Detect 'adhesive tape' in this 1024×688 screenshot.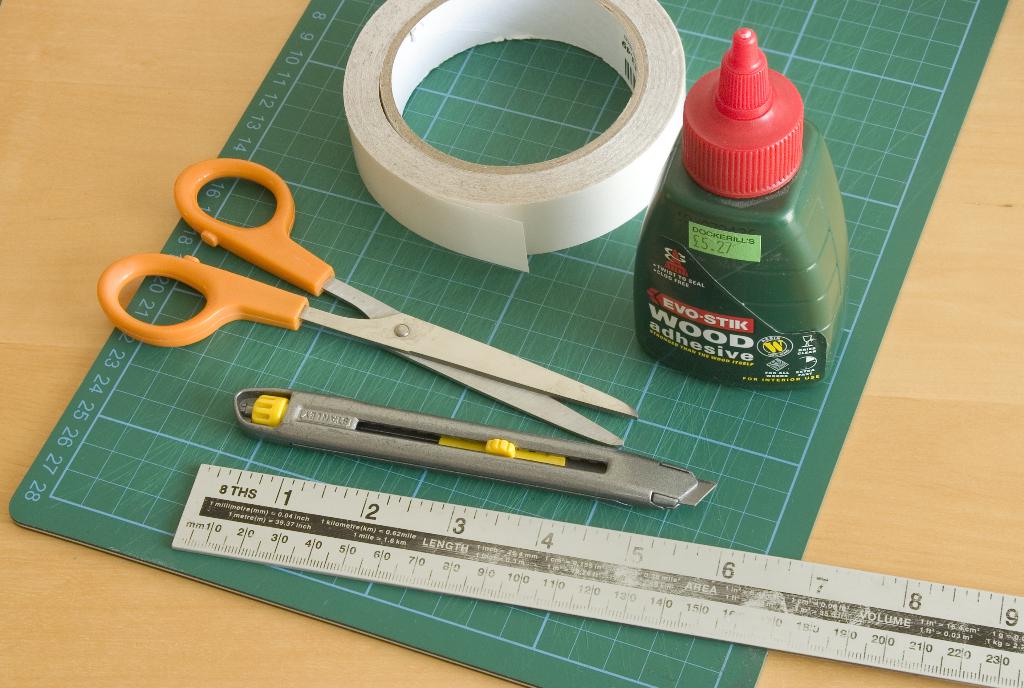
Detection: bbox=[339, 0, 687, 275].
